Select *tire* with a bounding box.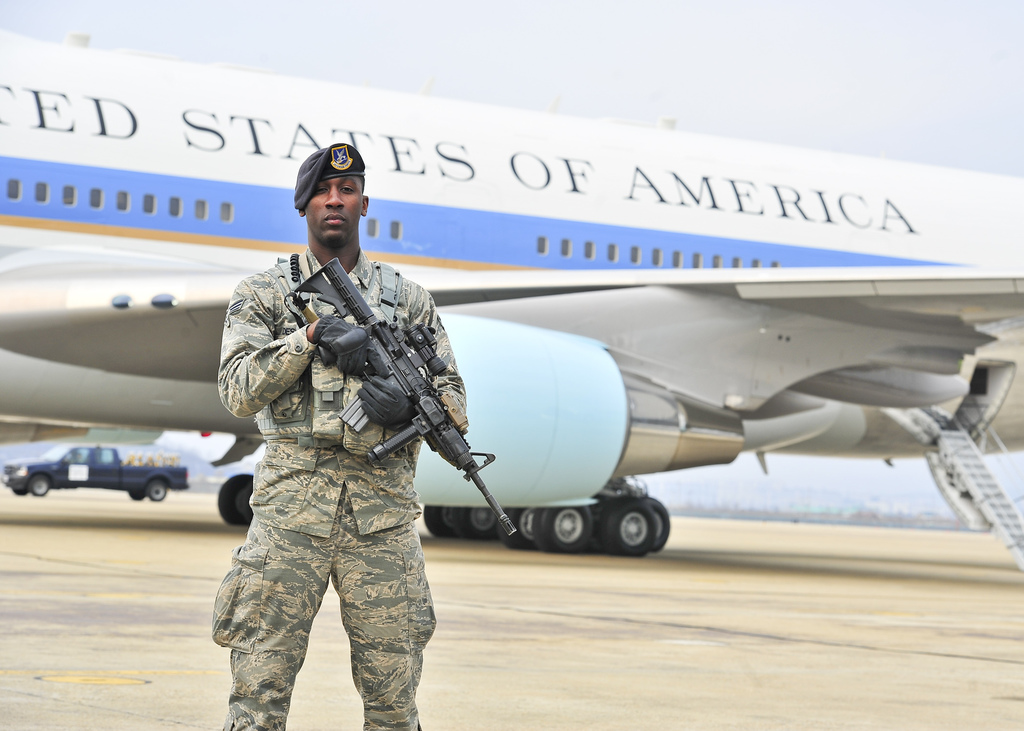
x1=146, y1=482, x2=167, y2=503.
